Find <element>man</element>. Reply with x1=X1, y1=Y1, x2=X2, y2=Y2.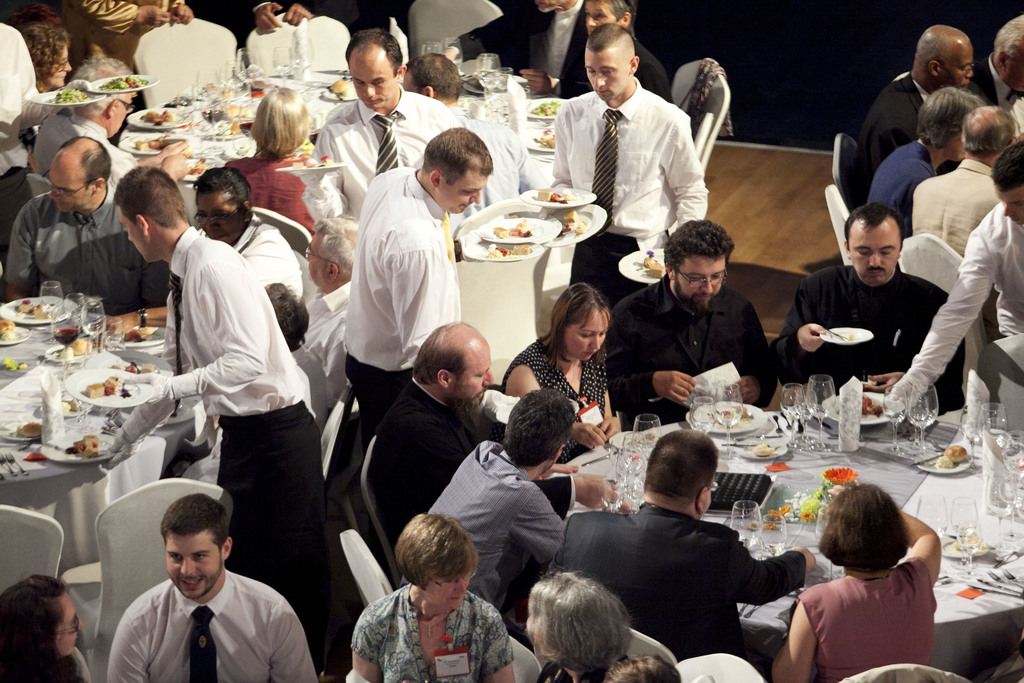
x1=965, y1=13, x2=1023, y2=136.
